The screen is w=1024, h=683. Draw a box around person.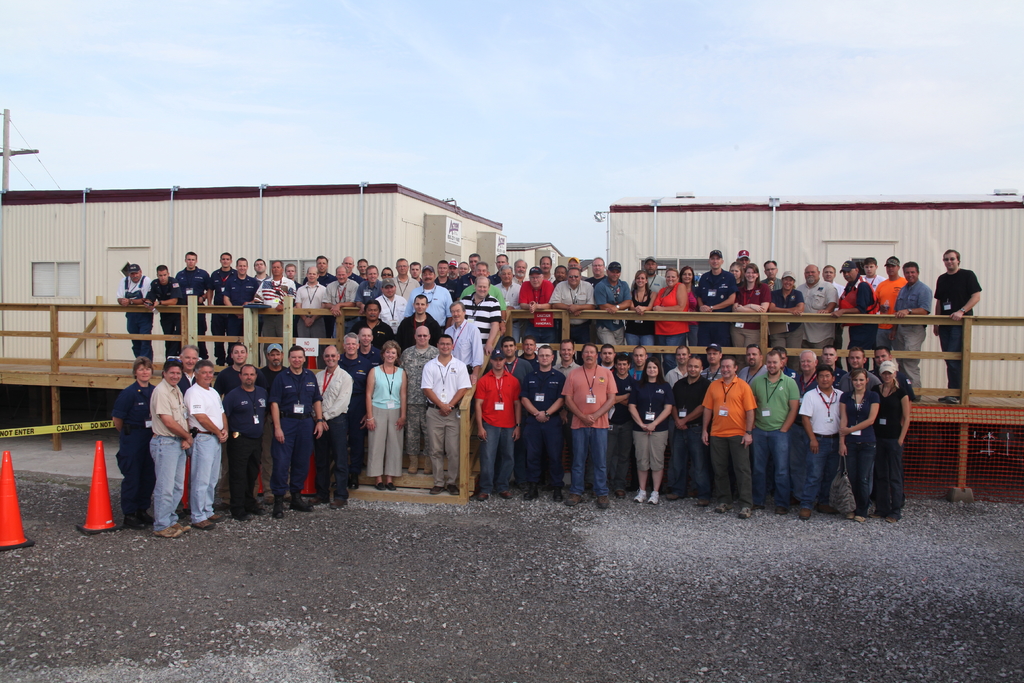
bbox(598, 344, 616, 373).
